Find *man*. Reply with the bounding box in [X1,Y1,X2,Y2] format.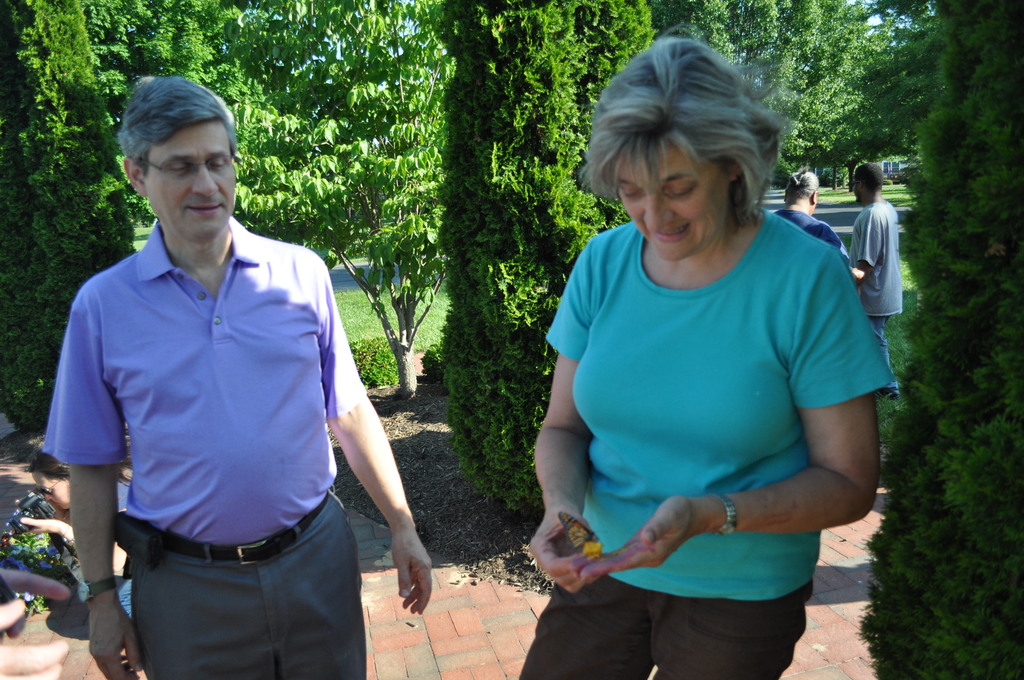
[46,89,408,672].
